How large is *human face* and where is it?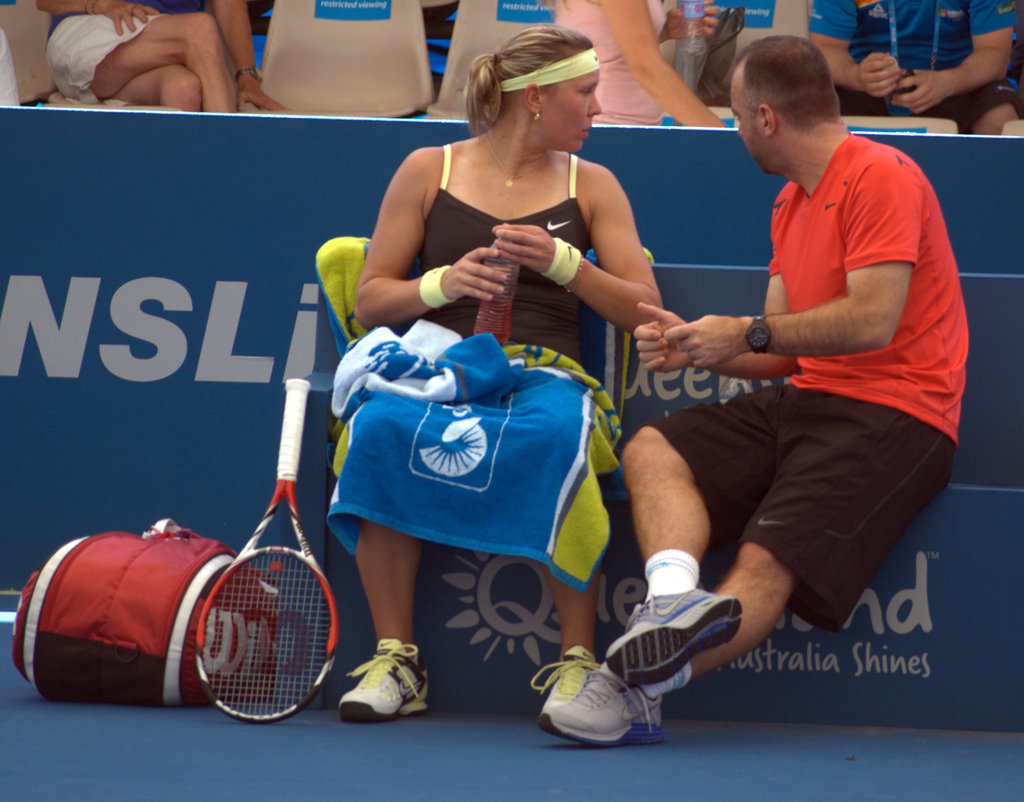
Bounding box: [556,78,604,151].
